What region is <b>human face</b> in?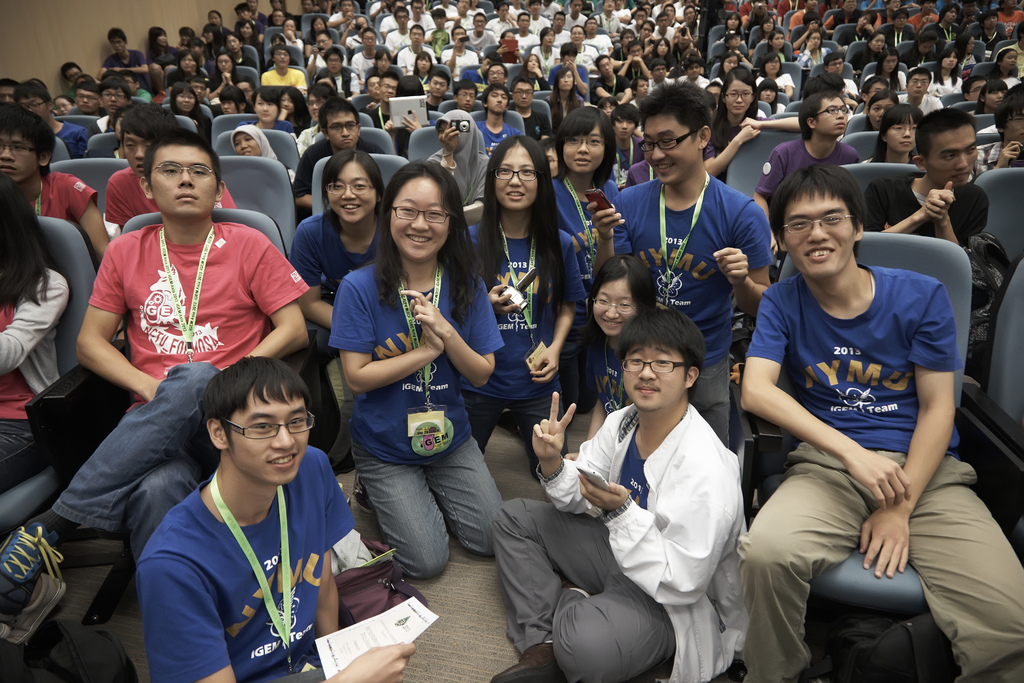
bbox=[727, 78, 755, 114].
